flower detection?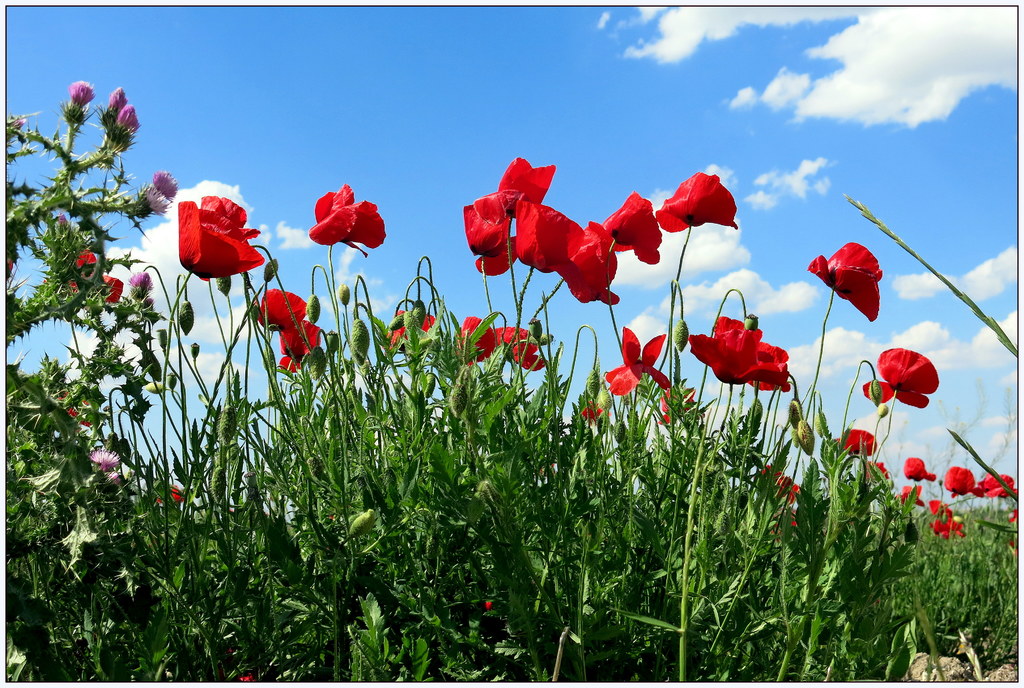
176,193,264,278
